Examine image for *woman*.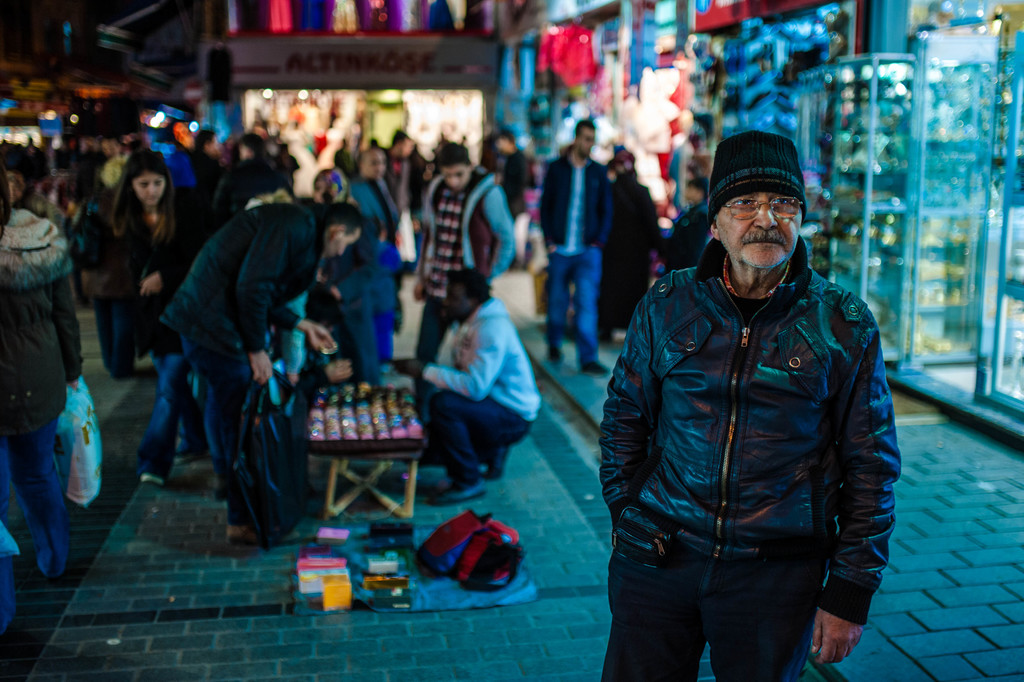
Examination result: <region>96, 140, 273, 519</region>.
